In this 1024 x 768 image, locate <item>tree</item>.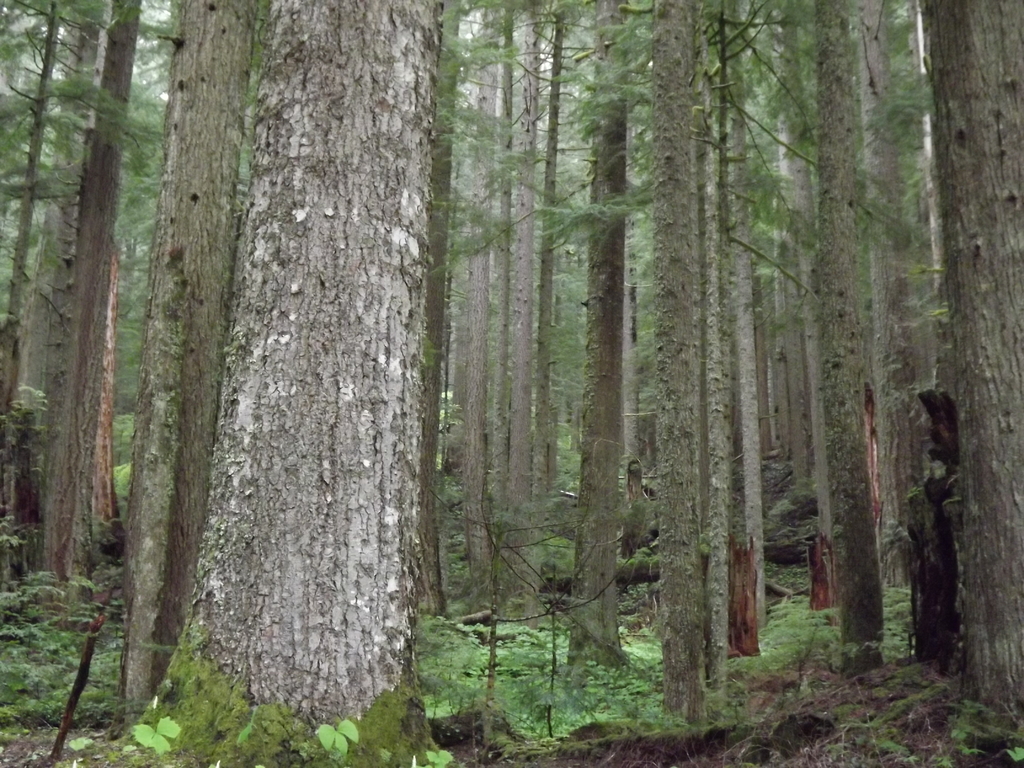
Bounding box: 538 0 567 533.
